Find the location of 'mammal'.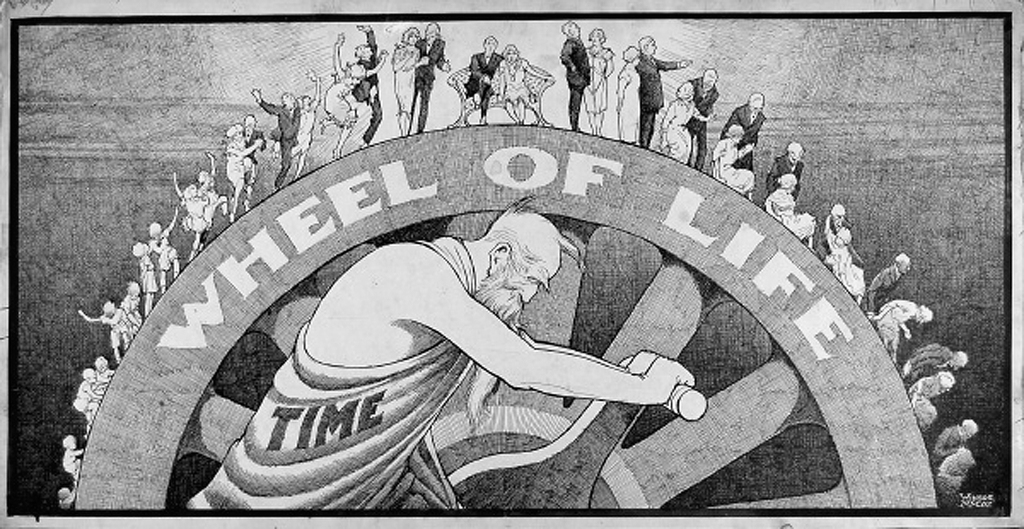
Location: detection(350, 31, 380, 146).
